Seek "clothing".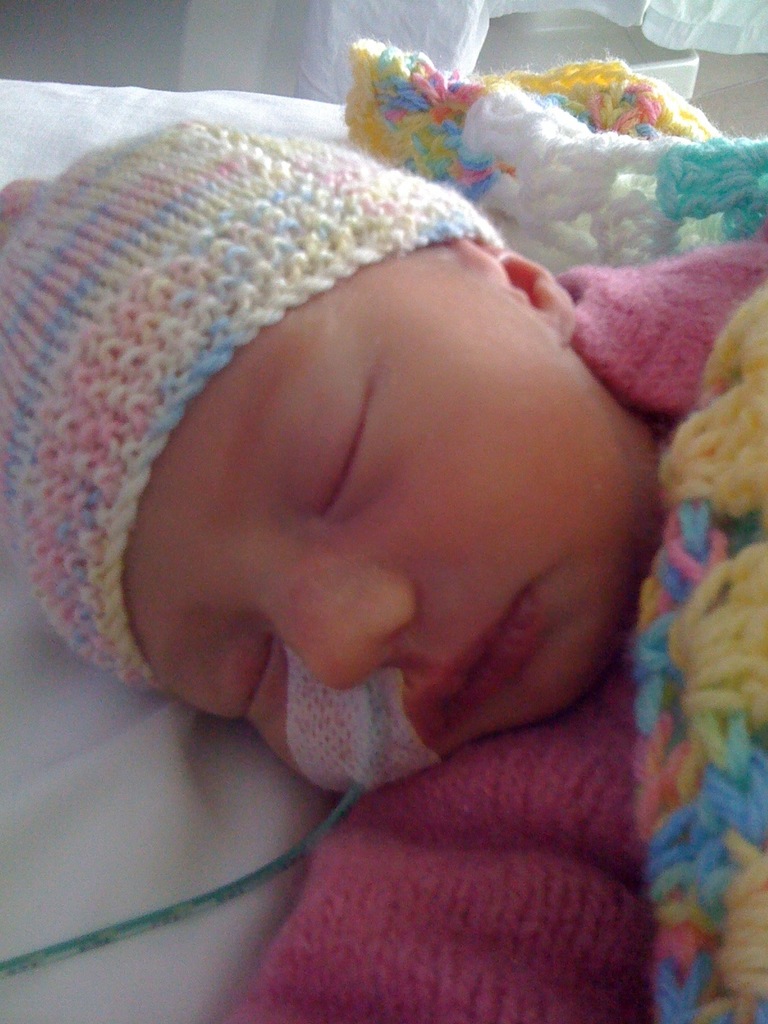
left=0, top=33, right=767, bottom=1023.
